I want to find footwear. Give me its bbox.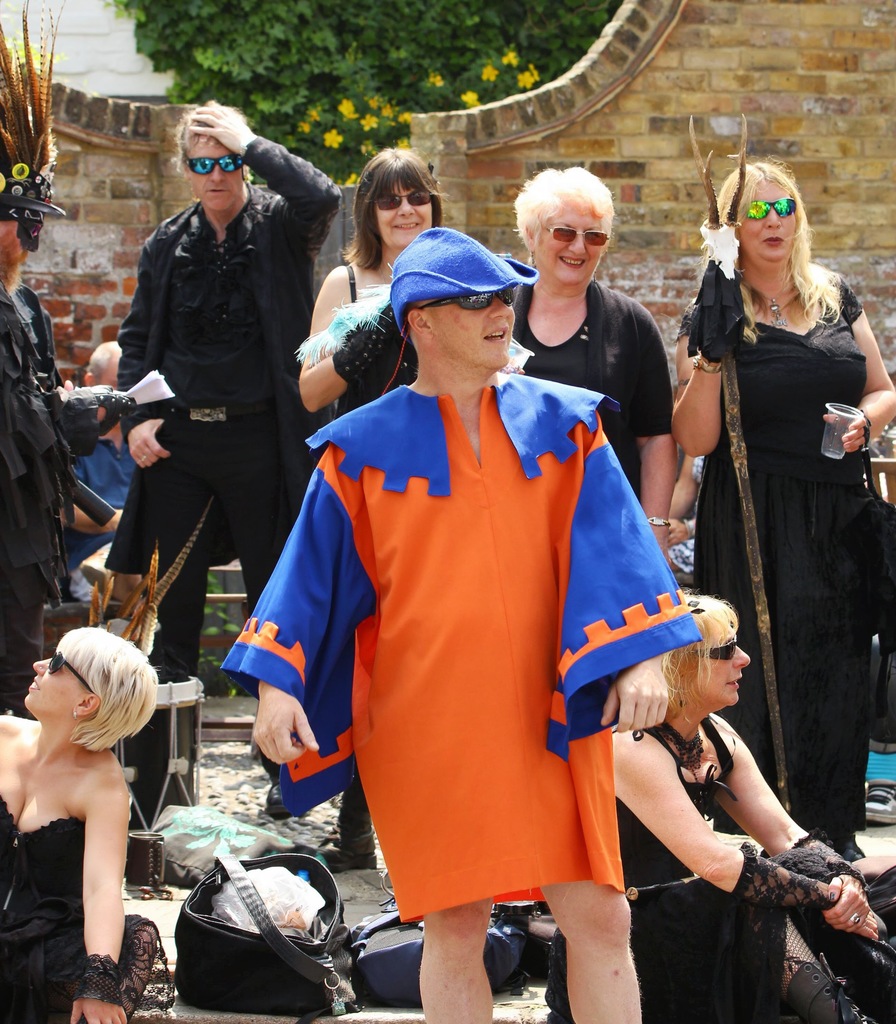
315:785:383:867.
